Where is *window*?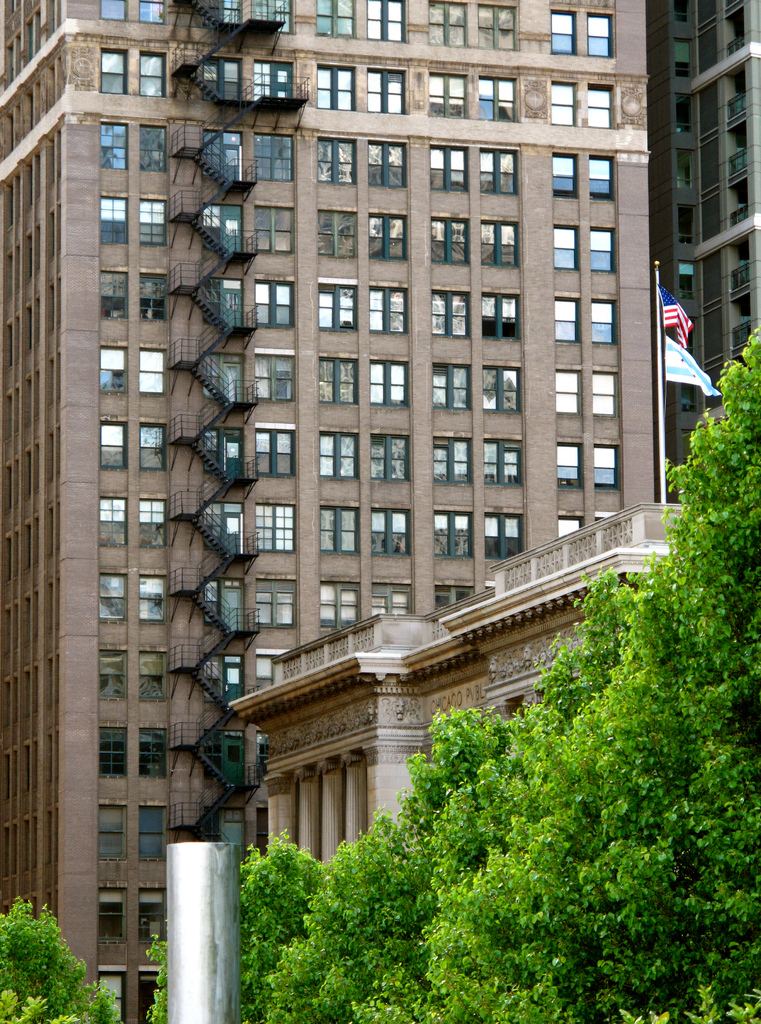
550 3 577 56.
